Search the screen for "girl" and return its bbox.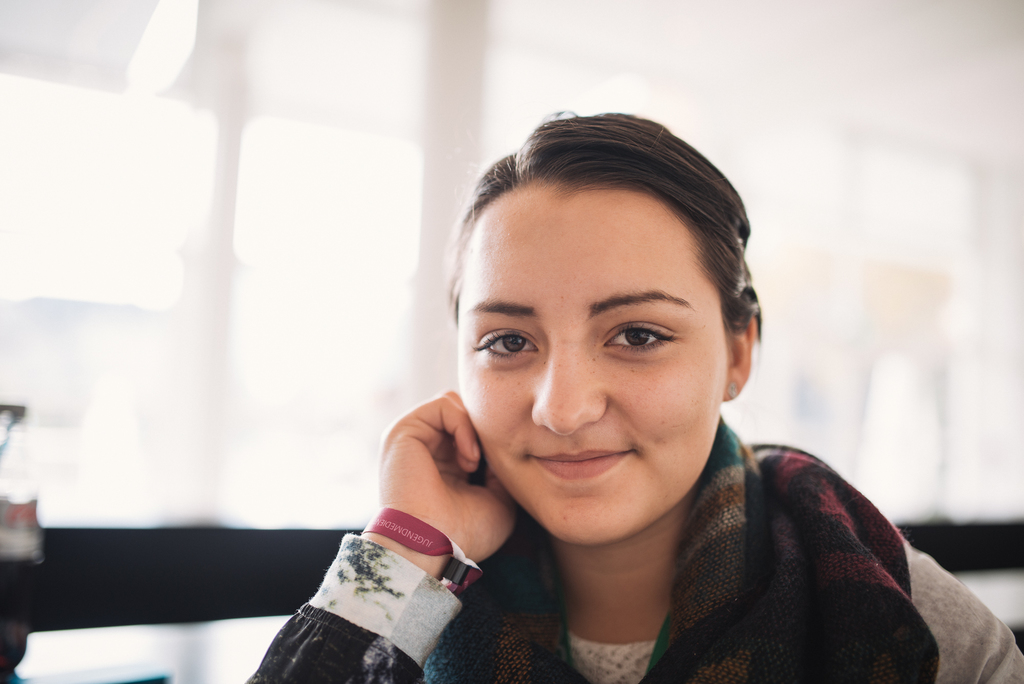
Found: detection(239, 114, 1023, 683).
